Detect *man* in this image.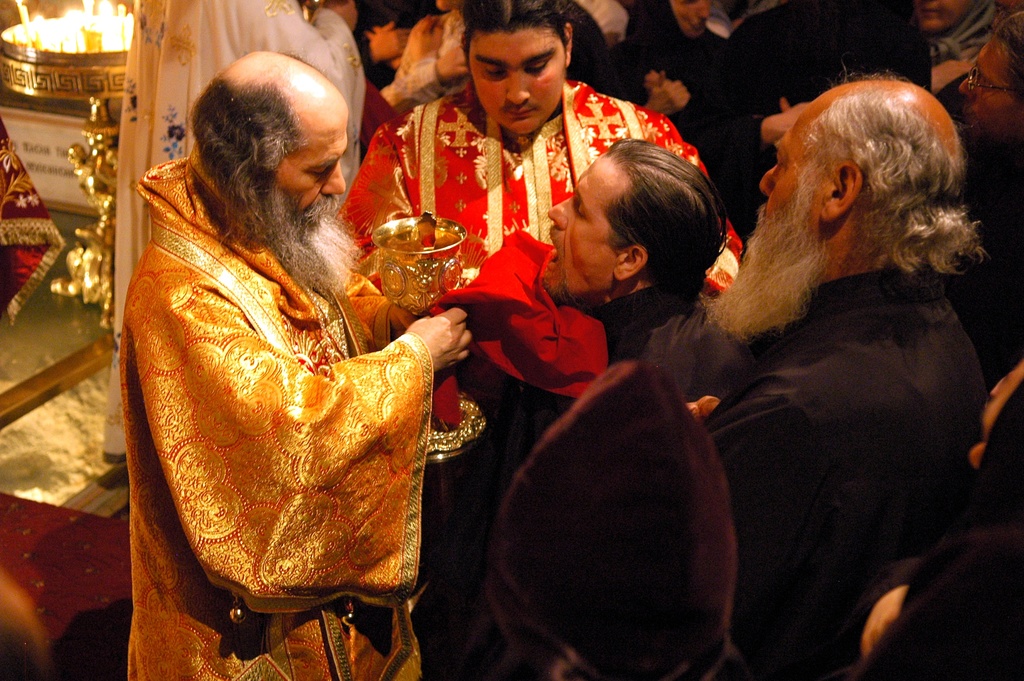
Detection: x1=410, y1=140, x2=723, y2=680.
